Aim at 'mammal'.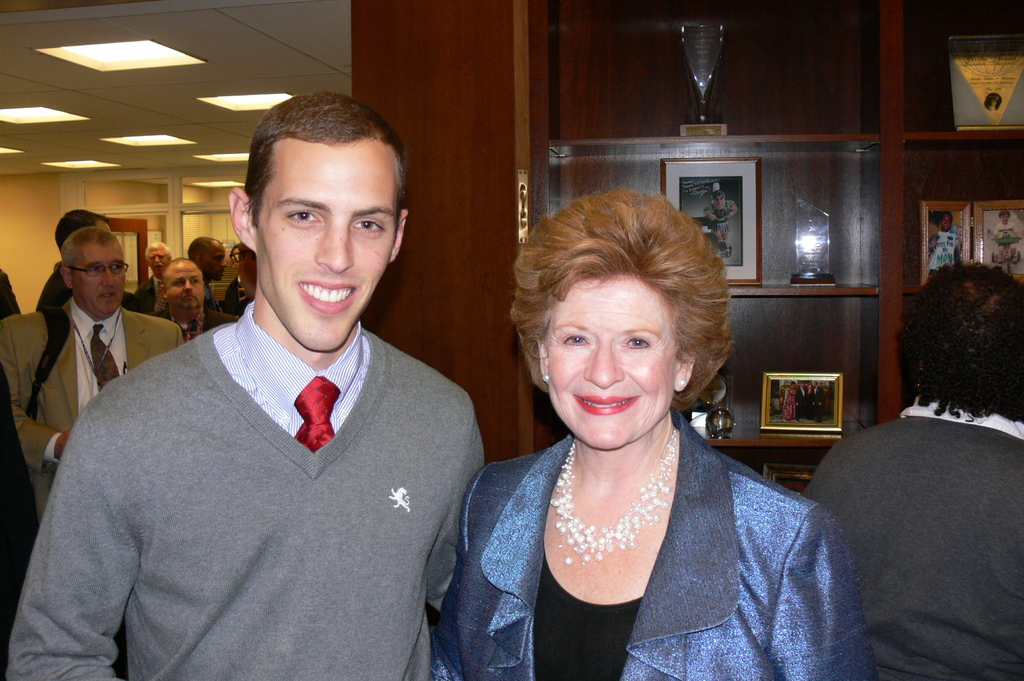
Aimed at [x1=705, y1=186, x2=741, y2=260].
